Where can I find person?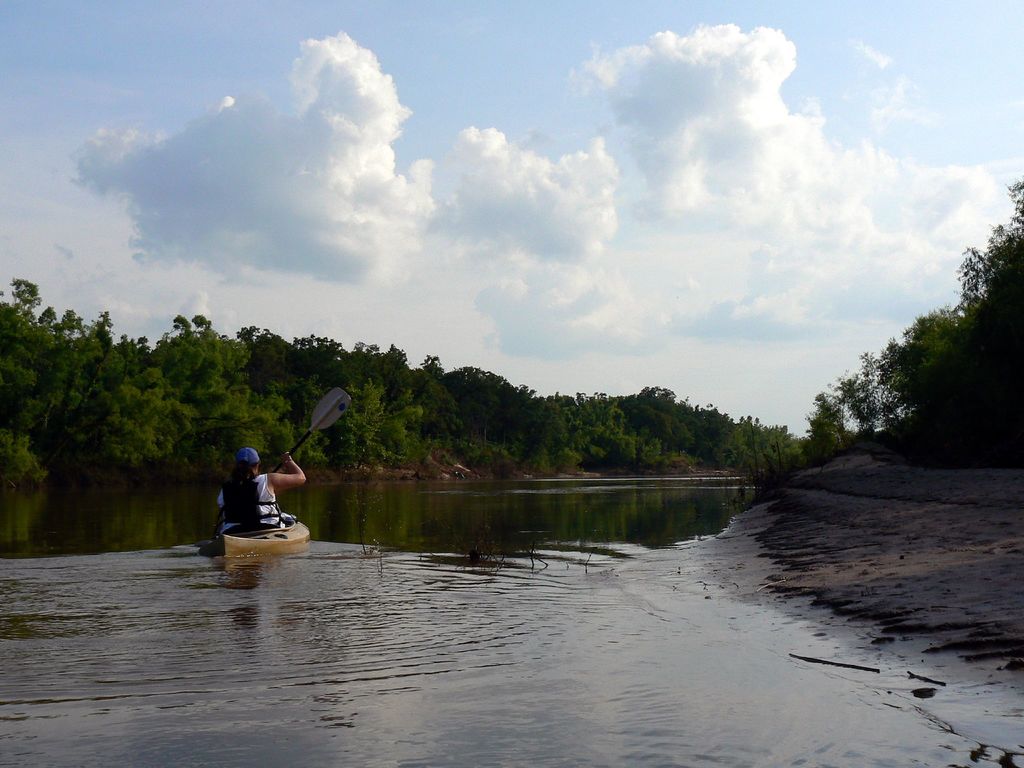
You can find it at 208/448/294/559.
